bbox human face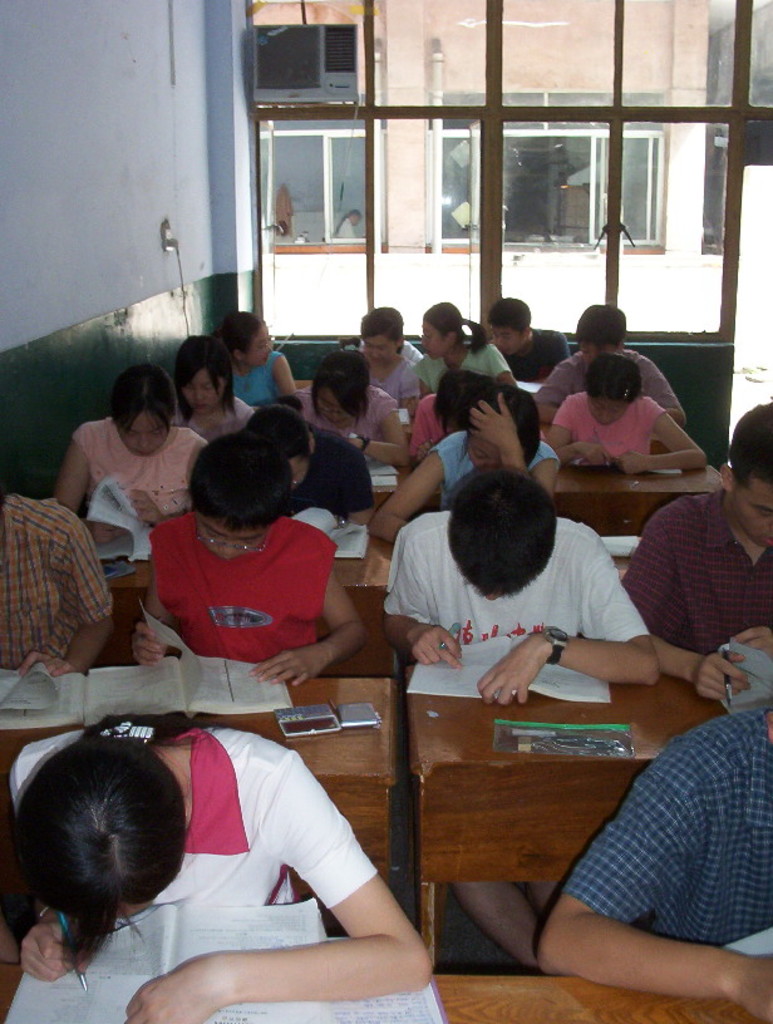
<region>494, 326, 523, 354</region>
